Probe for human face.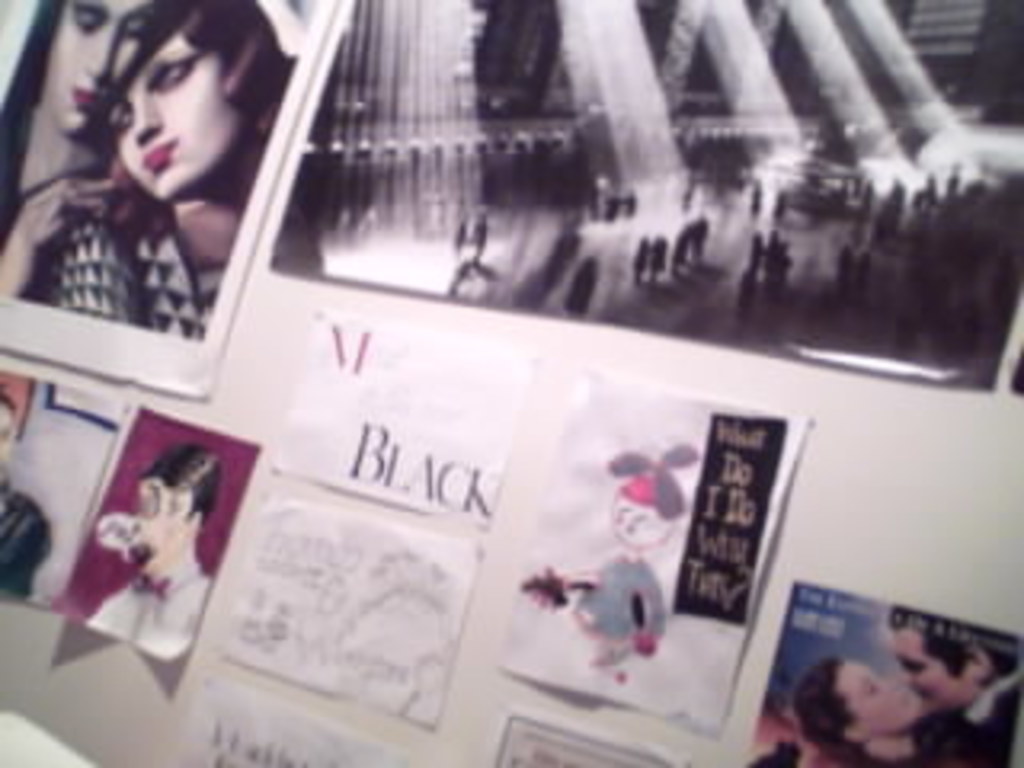
Probe result: bbox=[109, 38, 224, 192].
